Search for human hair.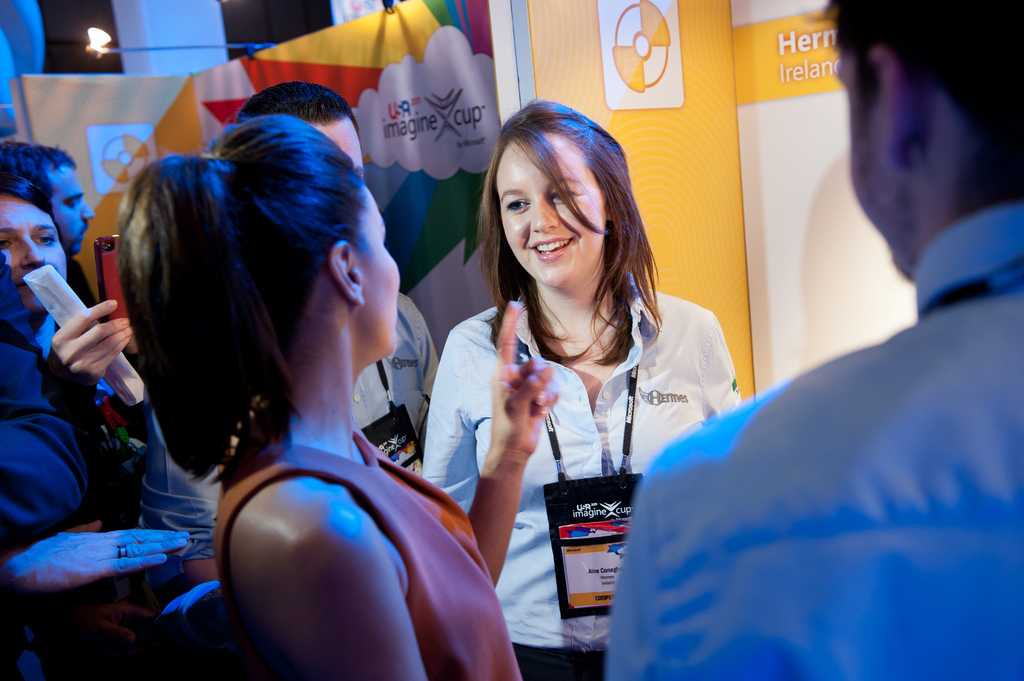
Found at <box>478,98,651,362</box>.
